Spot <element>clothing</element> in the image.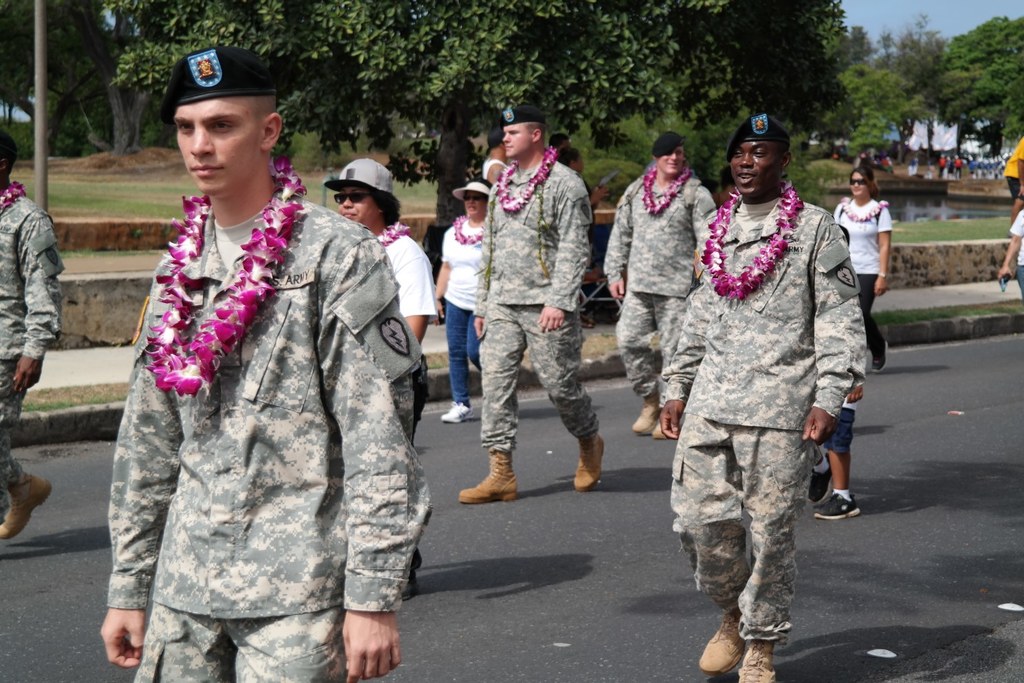
<element>clothing</element> found at <box>668,177,868,641</box>.
